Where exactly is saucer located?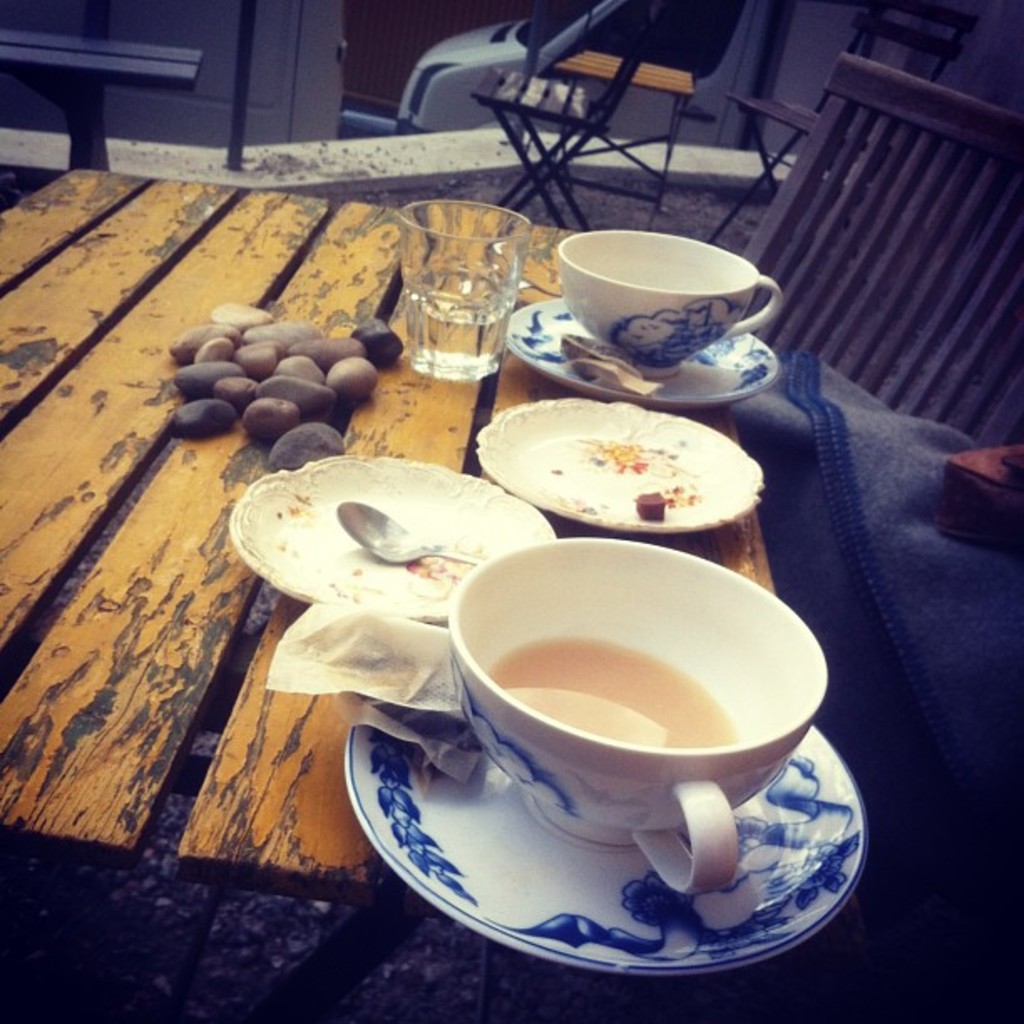
Its bounding box is 509,298,785,415.
